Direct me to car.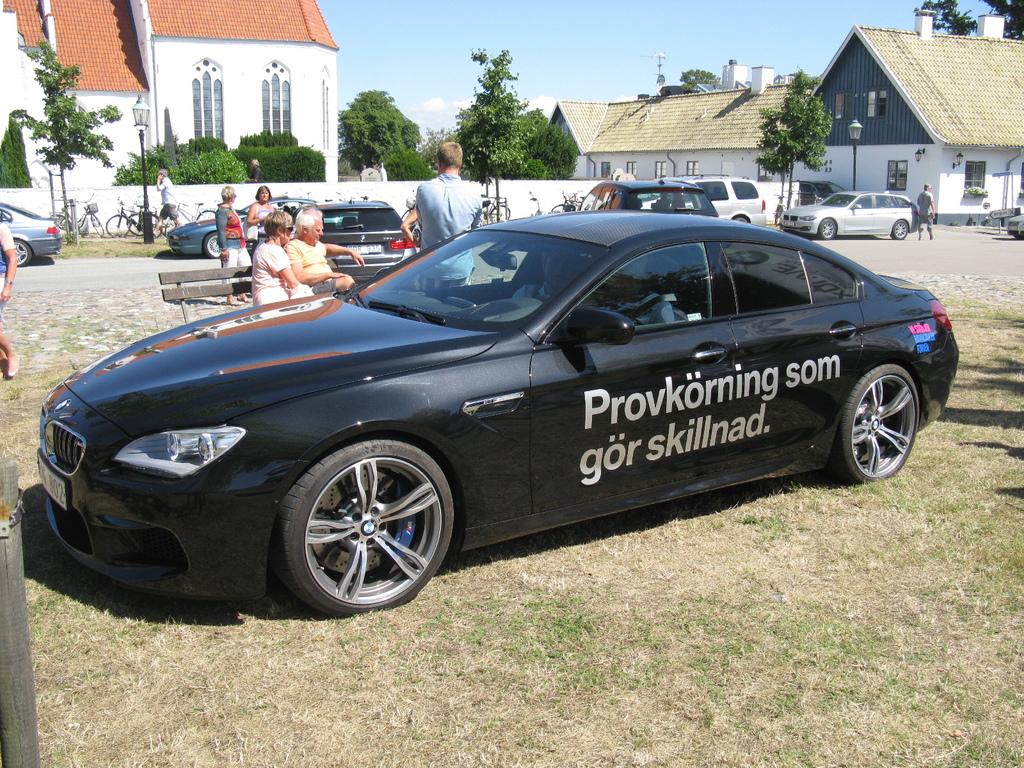
Direction: [292, 198, 419, 288].
